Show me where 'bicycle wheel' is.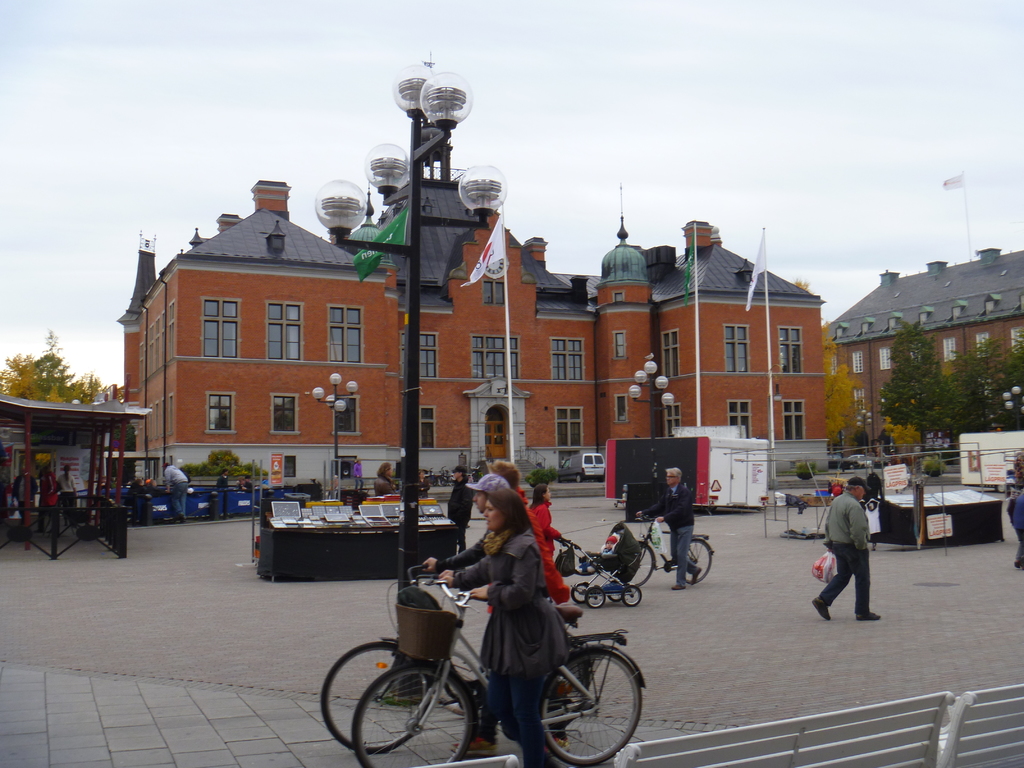
'bicycle wheel' is at (543, 659, 642, 760).
